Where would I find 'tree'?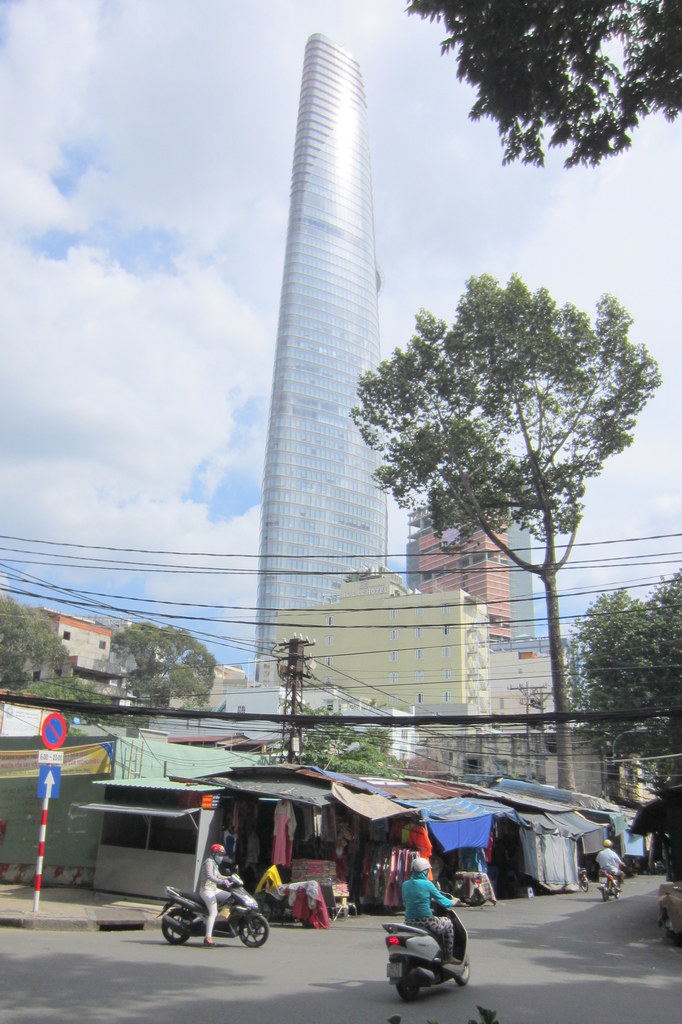
At crop(20, 669, 142, 726).
